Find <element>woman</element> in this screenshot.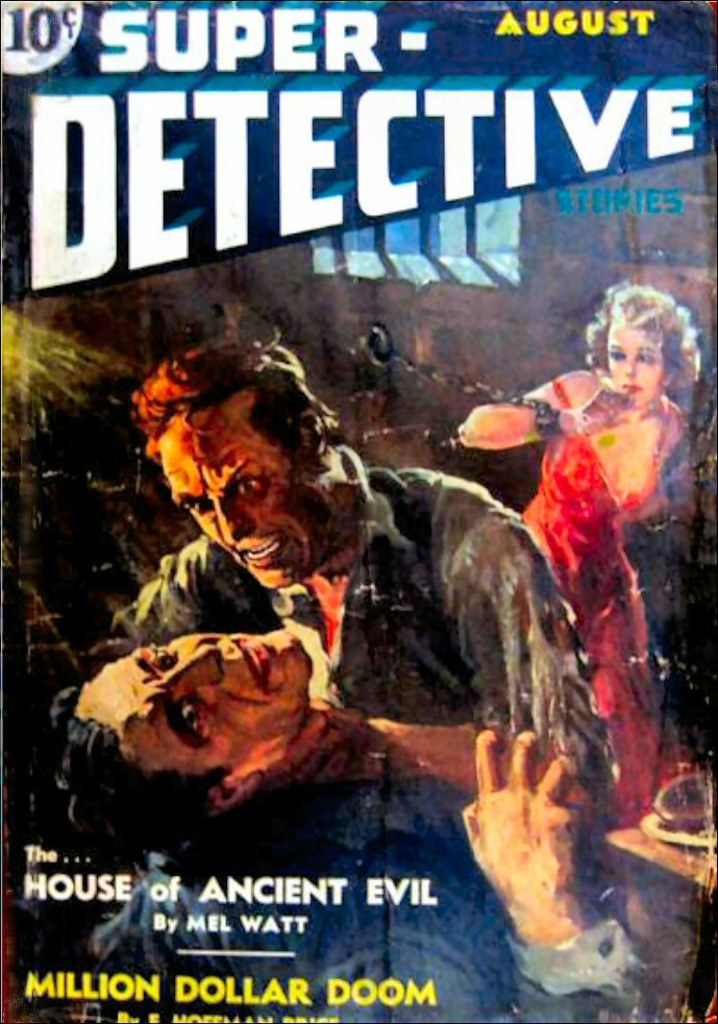
The bounding box for <element>woman</element> is 494,262,697,924.
